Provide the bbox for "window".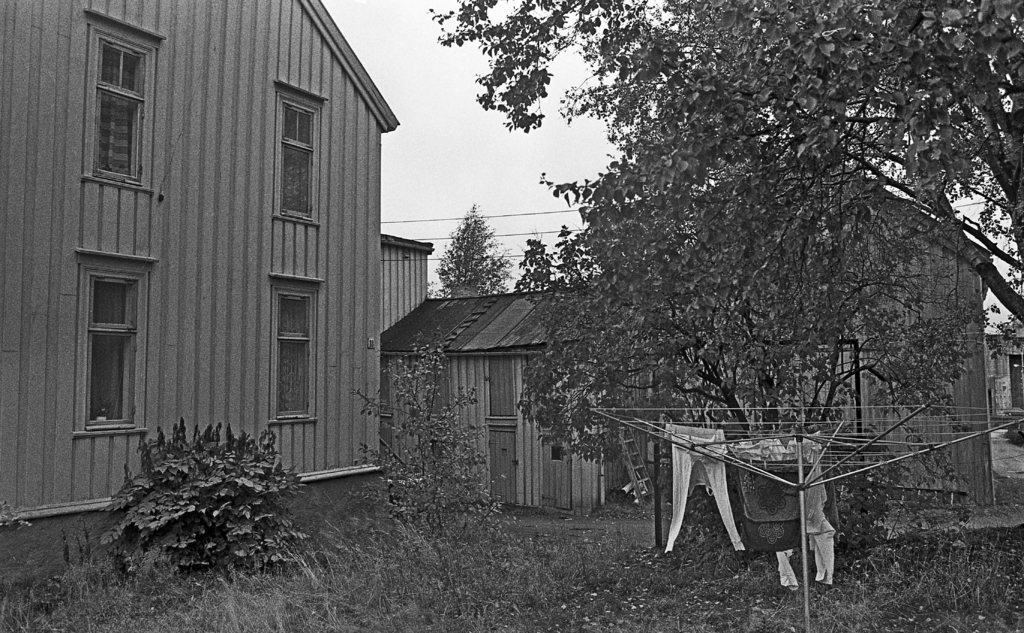
72:218:140:438.
